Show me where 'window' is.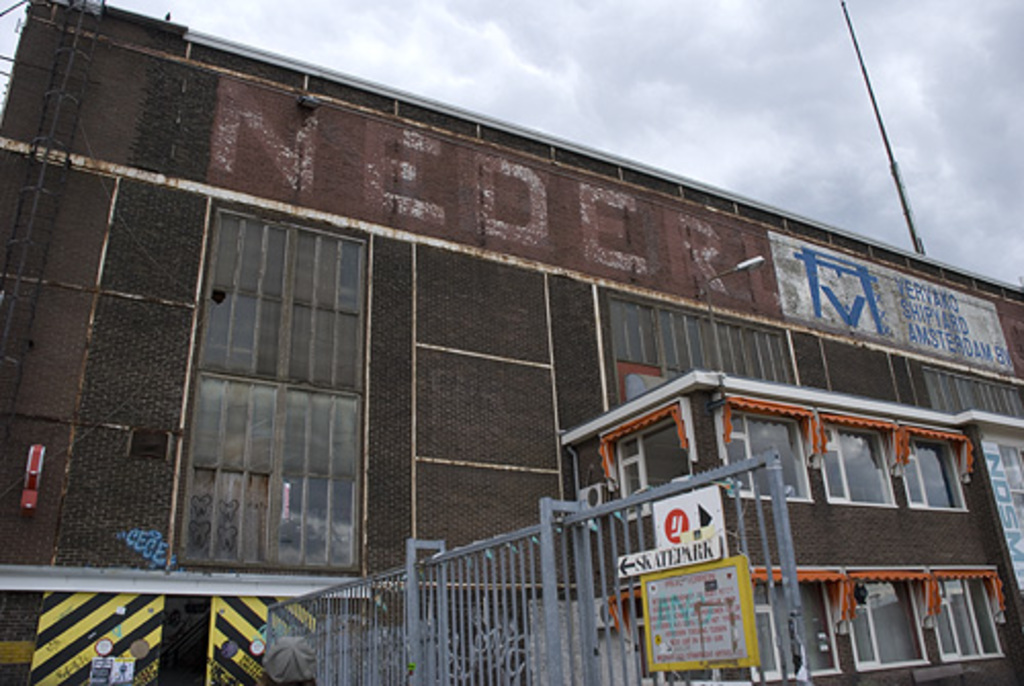
'window' is at 711,401,821,502.
